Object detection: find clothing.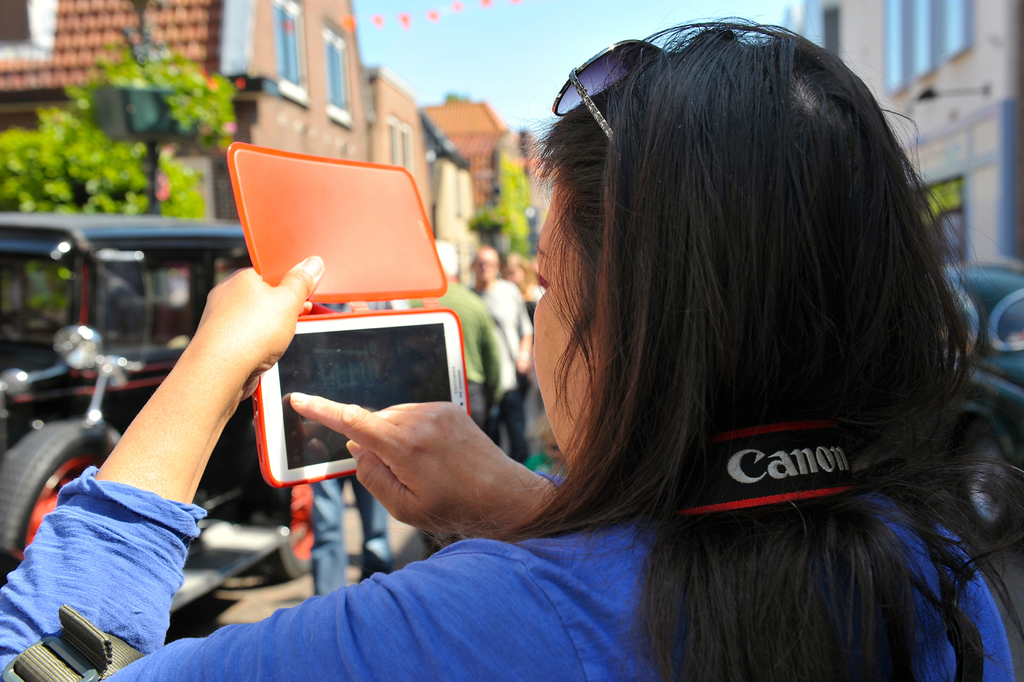
left=1, top=466, right=1021, bottom=681.
